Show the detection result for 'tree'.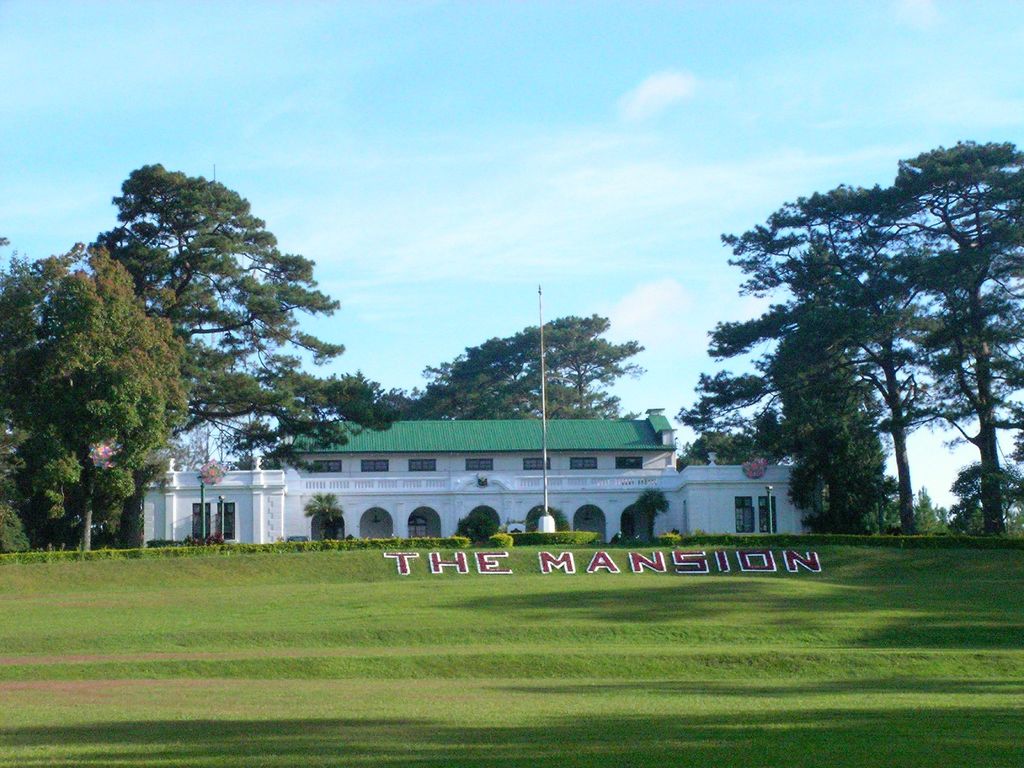
bbox=(60, 163, 404, 550).
